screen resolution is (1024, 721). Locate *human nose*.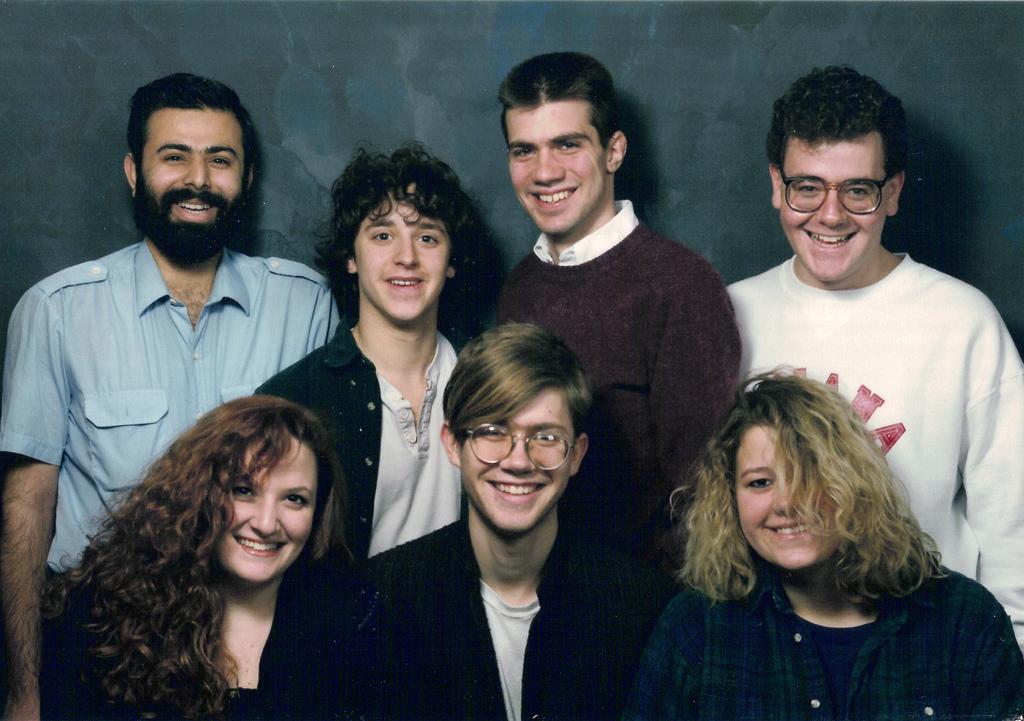
detection(498, 429, 539, 471).
